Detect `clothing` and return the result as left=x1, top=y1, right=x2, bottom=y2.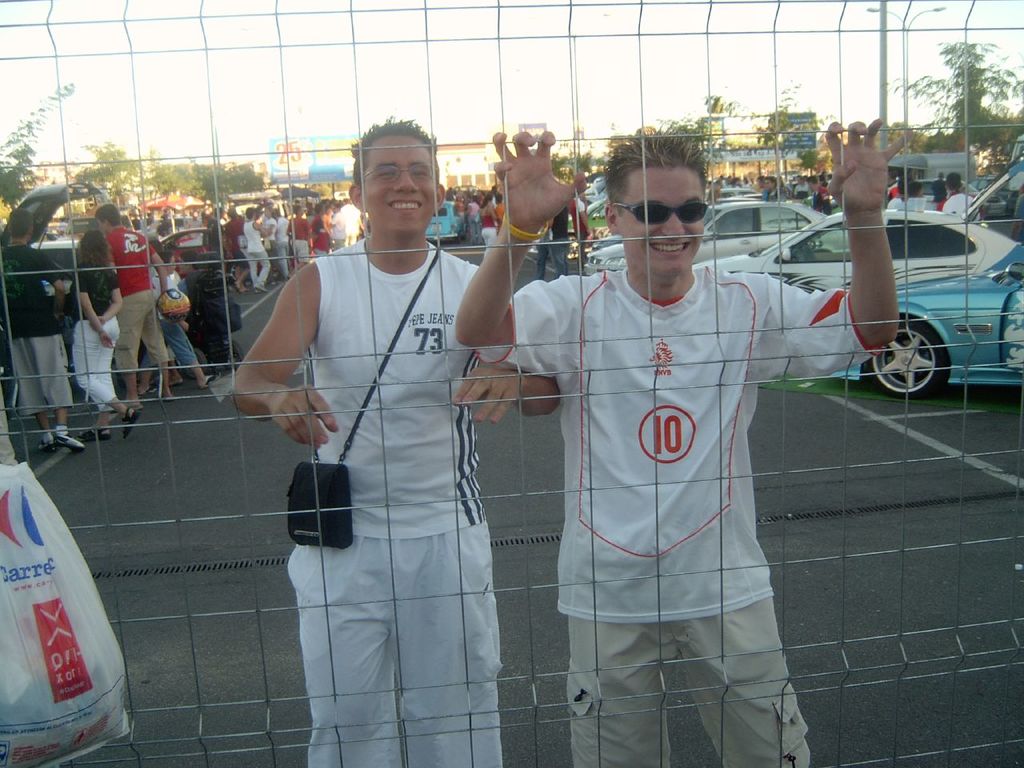
left=814, top=181, right=827, bottom=218.
